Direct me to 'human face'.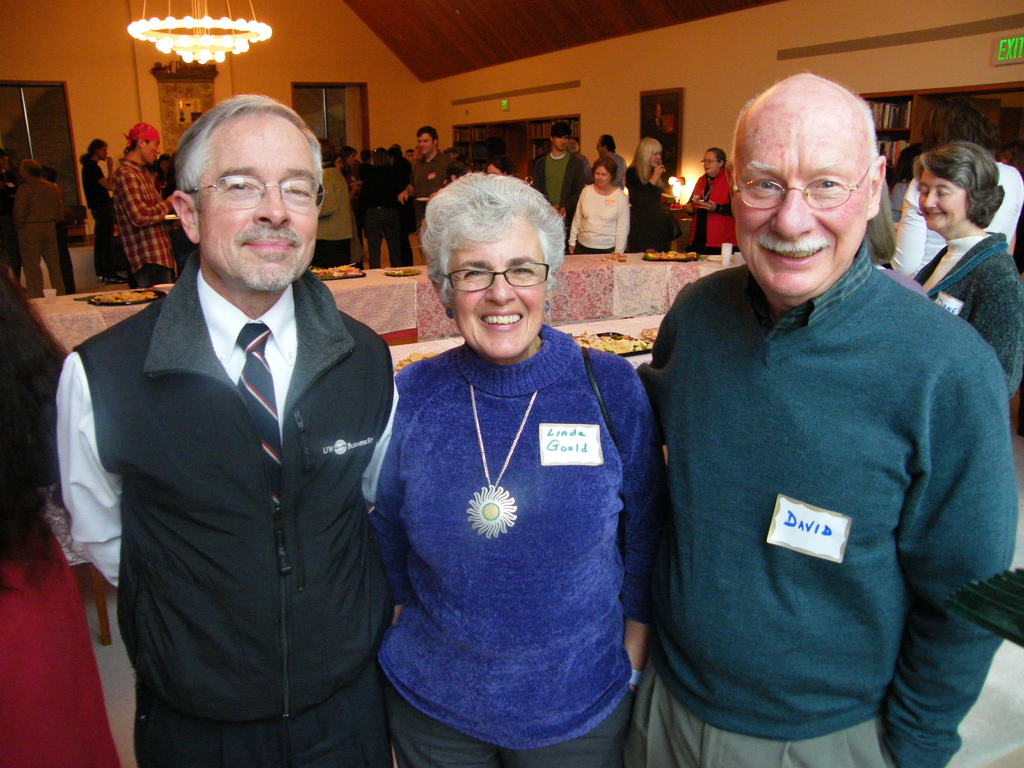
Direction: (left=922, top=170, right=969, bottom=230).
